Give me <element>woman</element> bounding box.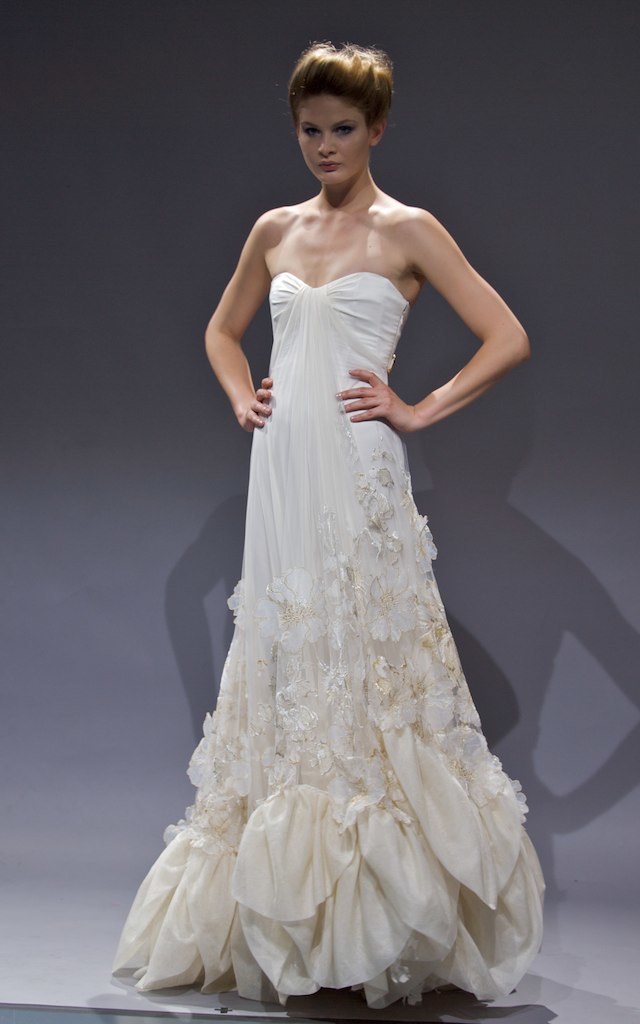
bbox=(140, 56, 567, 1023).
